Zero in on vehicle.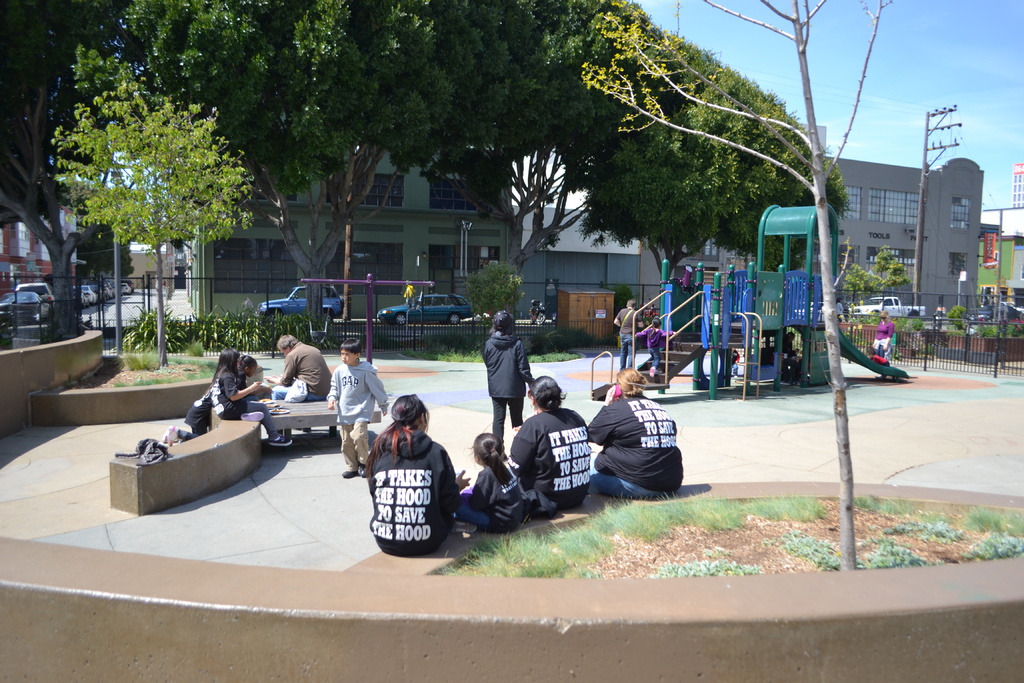
Zeroed in: region(965, 300, 1007, 322).
